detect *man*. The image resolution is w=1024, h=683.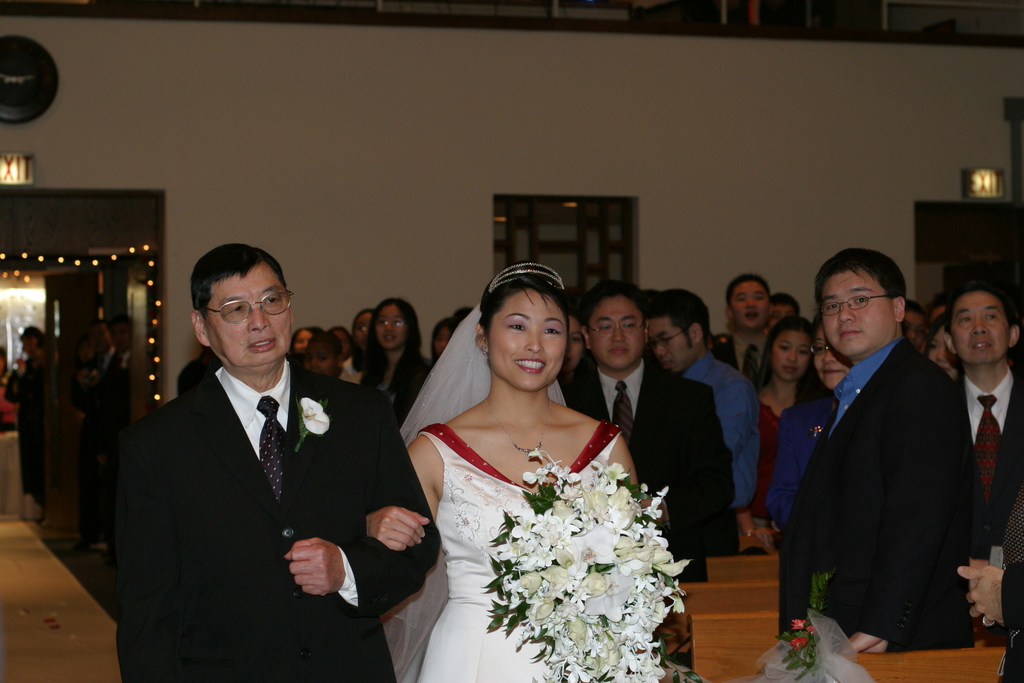
[102,237,411,673].
